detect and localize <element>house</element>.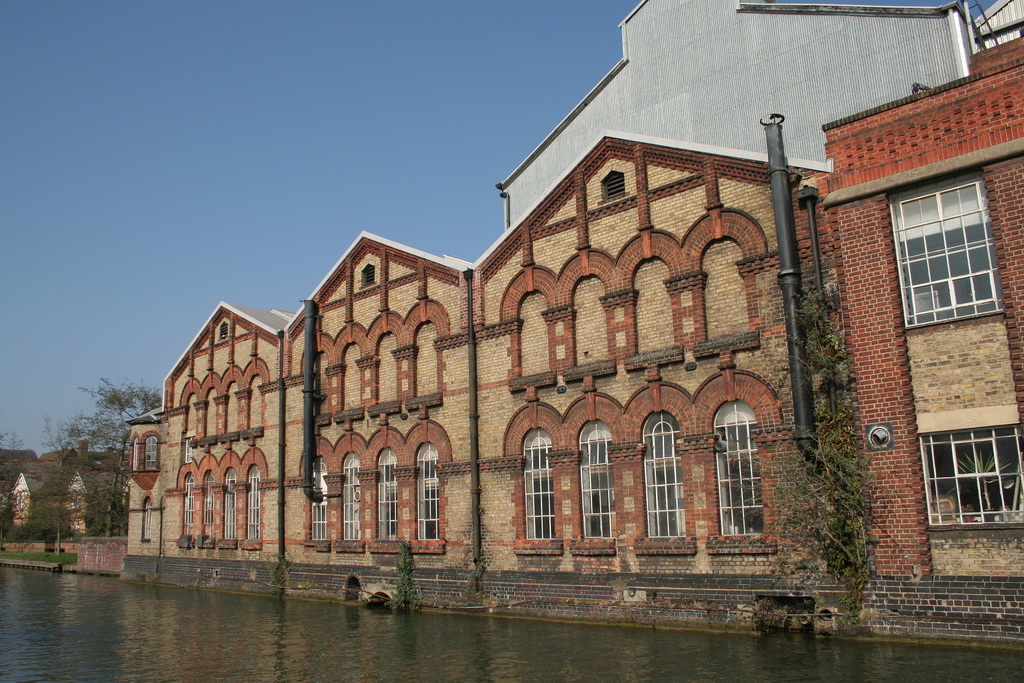
Localized at [left=13, top=471, right=118, bottom=534].
